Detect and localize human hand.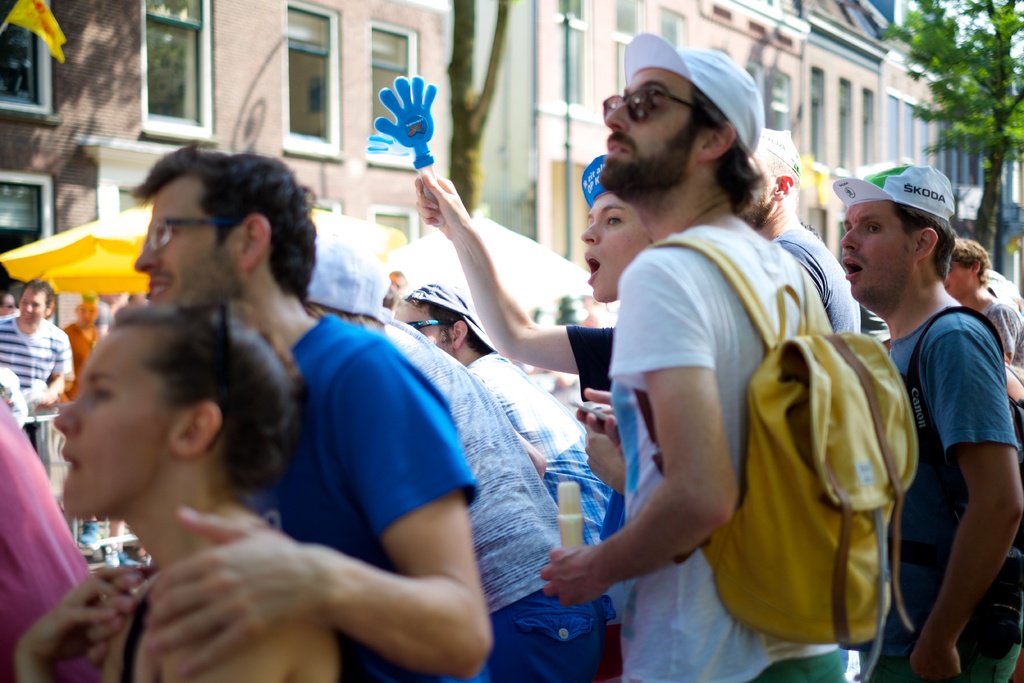
Localized at rect(573, 384, 625, 455).
